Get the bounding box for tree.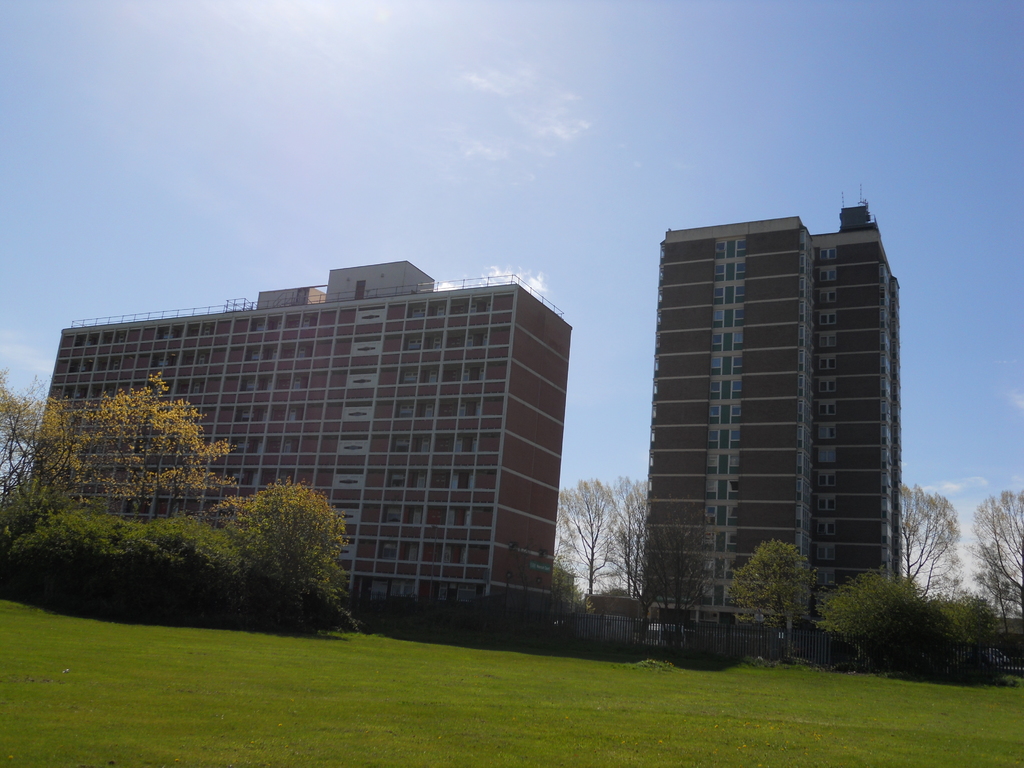
[722,536,821,660].
